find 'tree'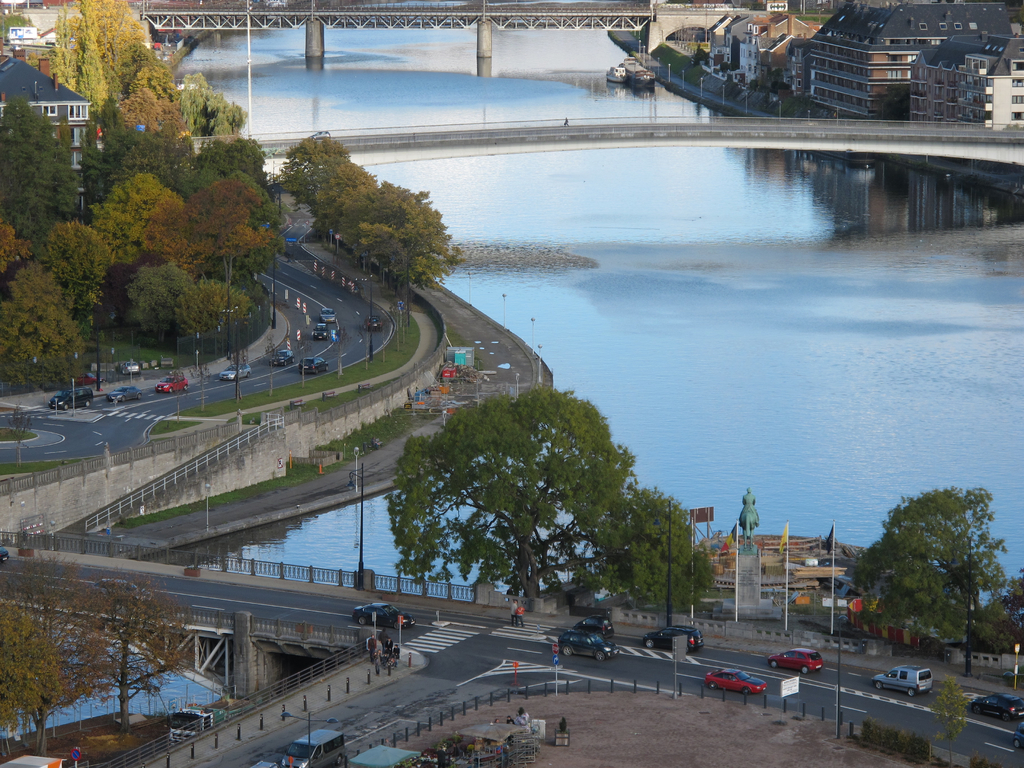
BBox(0, 553, 123, 759)
